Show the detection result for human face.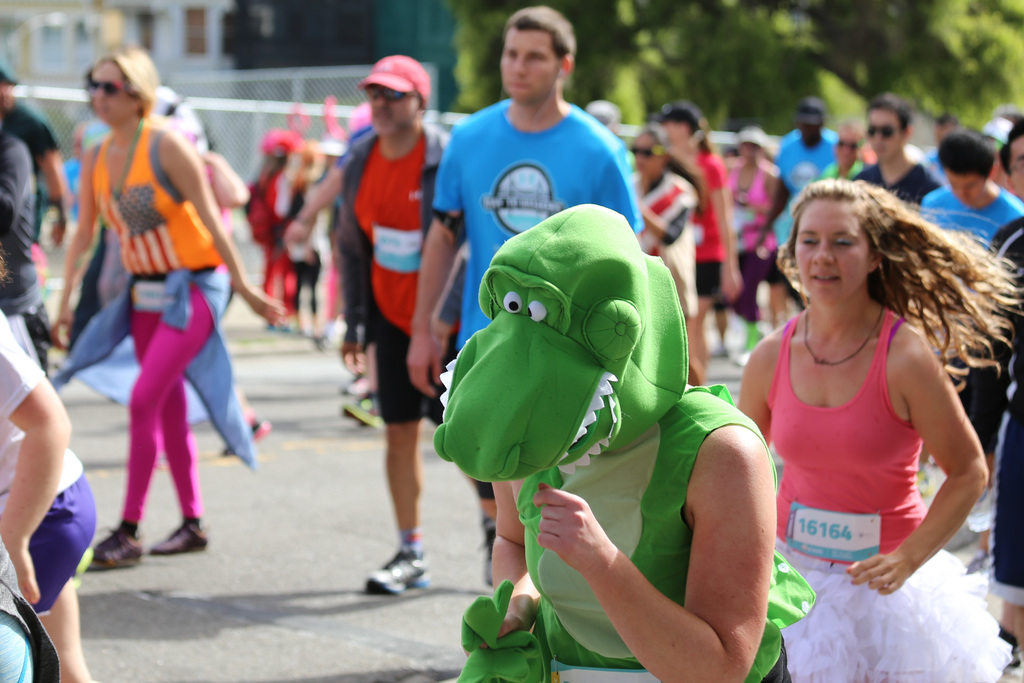
bbox=(493, 25, 556, 106).
